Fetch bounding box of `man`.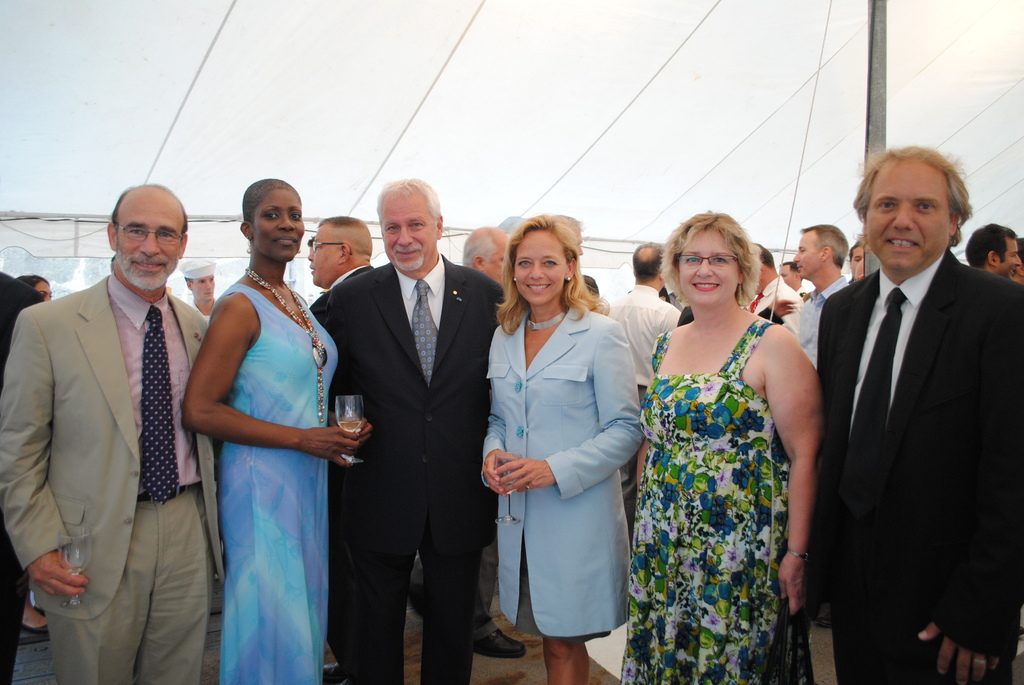
Bbox: bbox(178, 256, 219, 317).
